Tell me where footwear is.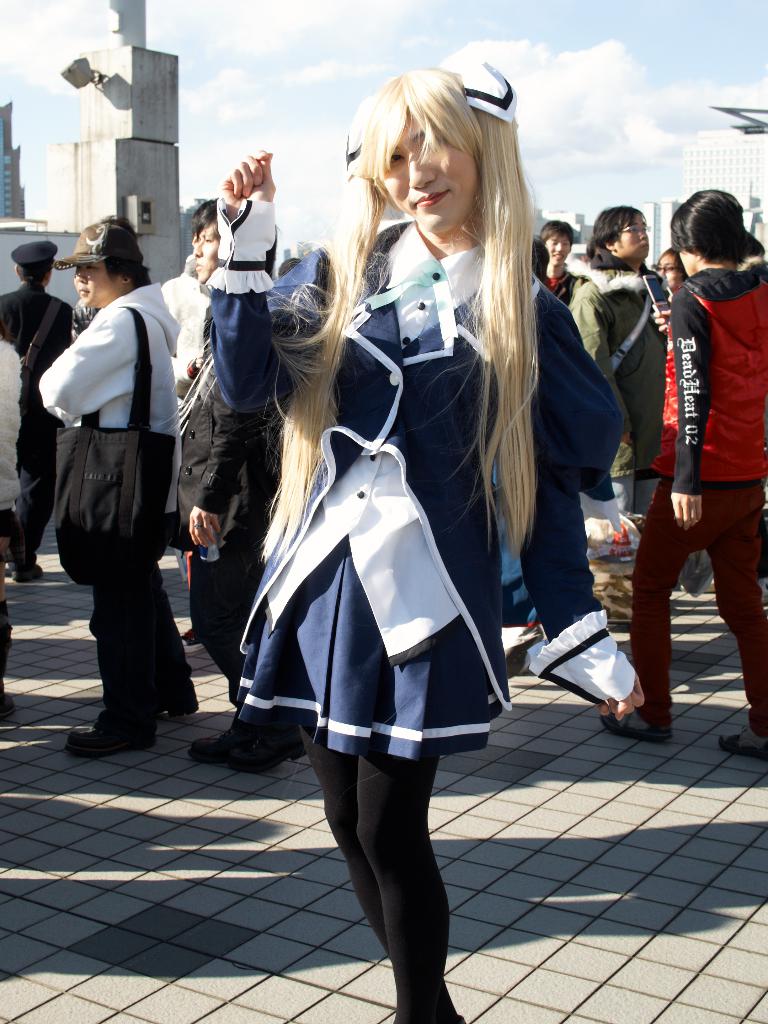
footwear is at region(186, 730, 242, 765).
